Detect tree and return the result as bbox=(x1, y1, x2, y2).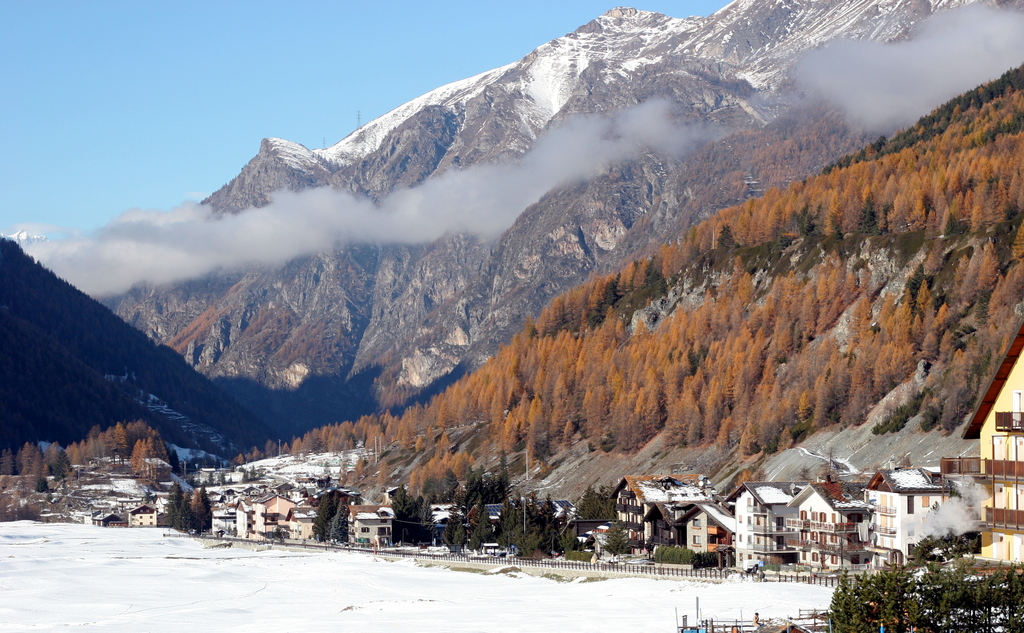
bbox=(573, 488, 609, 540).
